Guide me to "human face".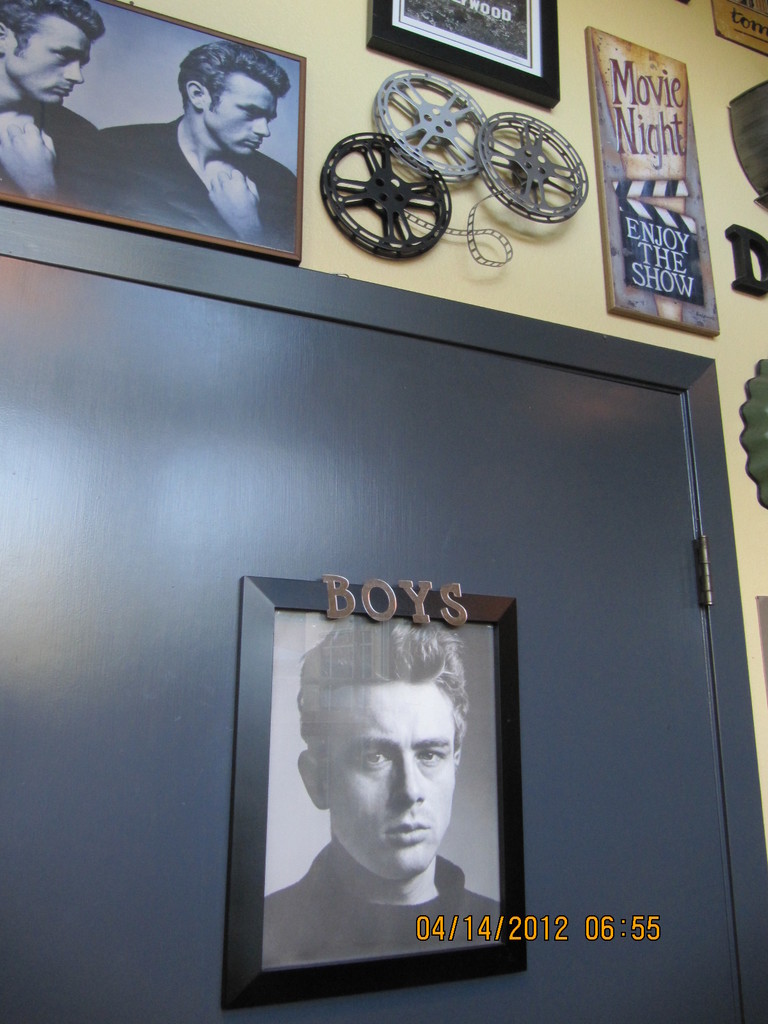
Guidance: left=317, top=684, right=453, bottom=884.
